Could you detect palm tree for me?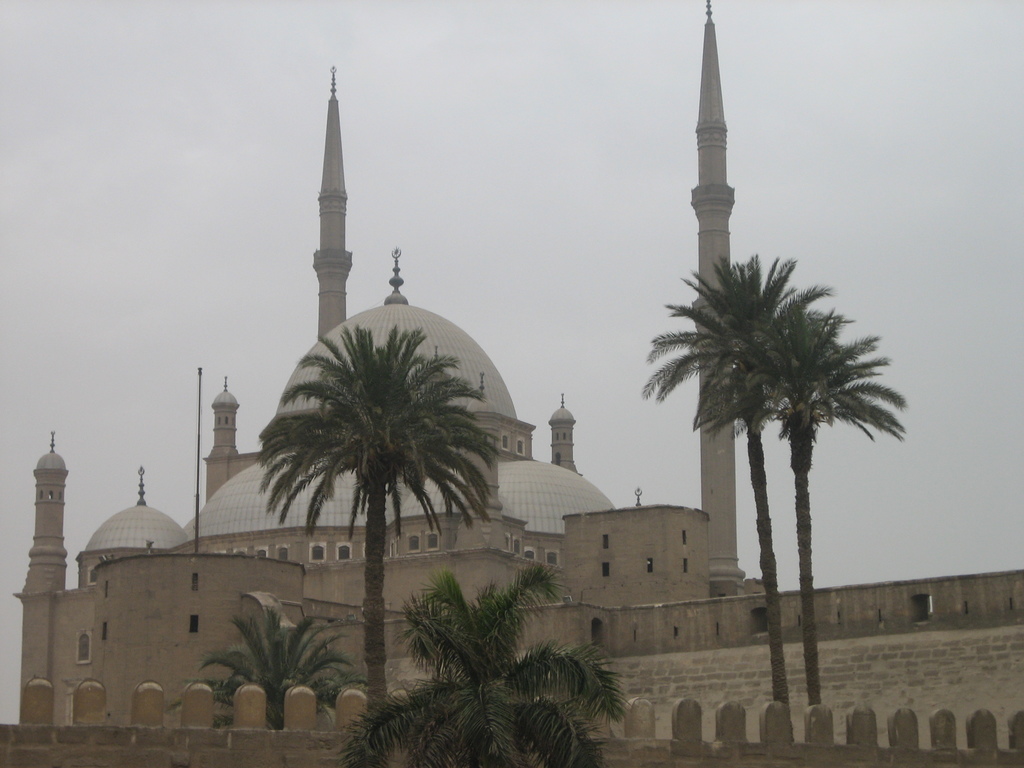
Detection result: bbox=(369, 580, 607, 758).
